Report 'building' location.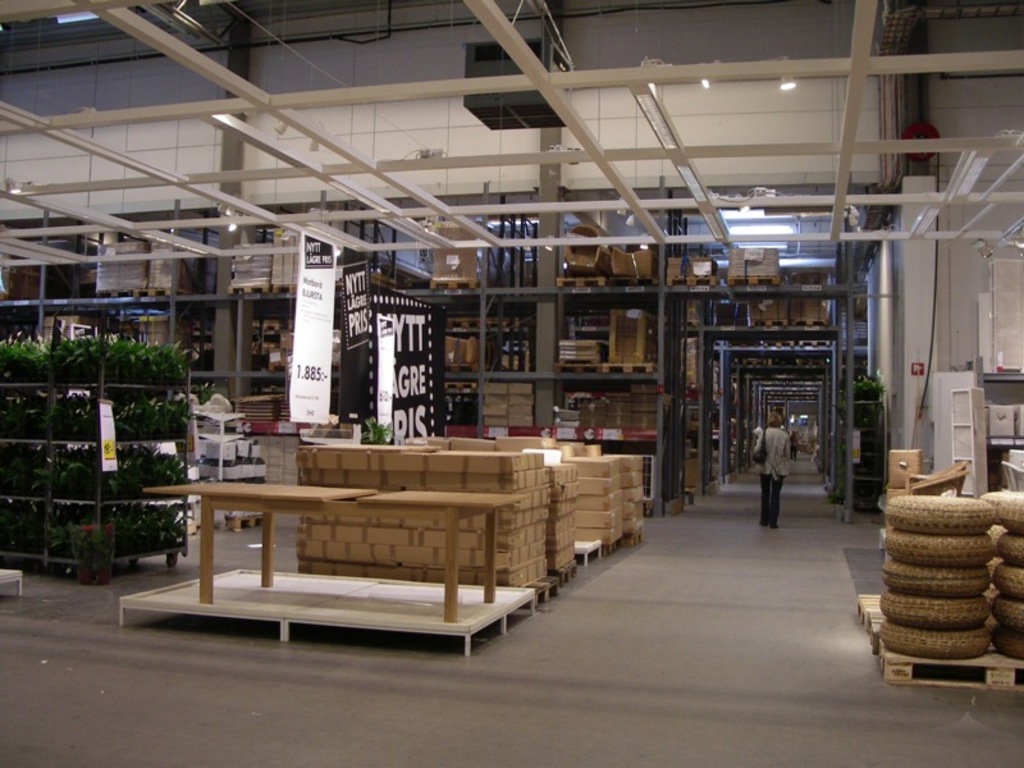
Report: (0,0,1023,767).
